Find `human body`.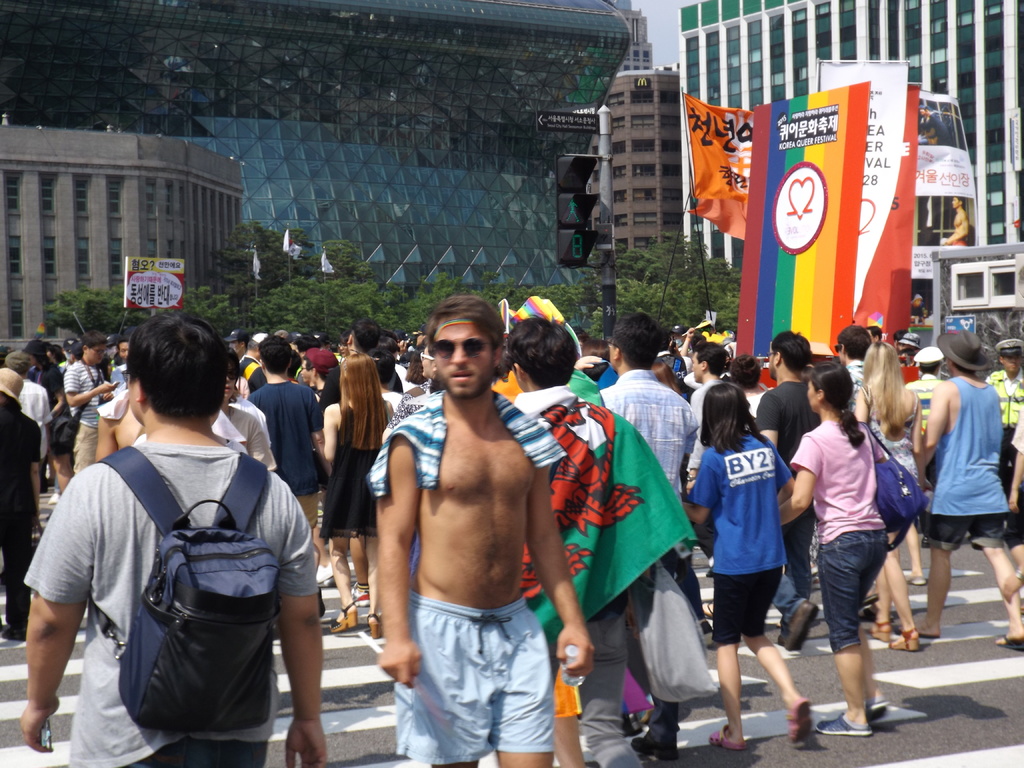
pyautogui.locateOnScreen(943, 199, 974, 249).
